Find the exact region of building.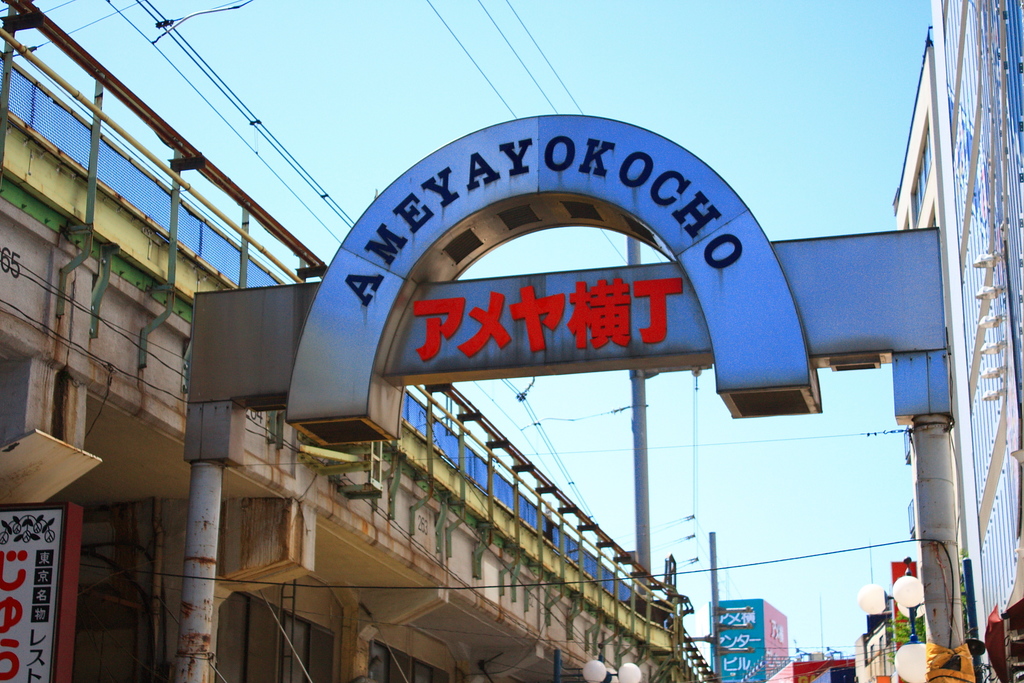
Exact region: {"left": 0, "top": 56, "right": 678, "bottom": 682}.
